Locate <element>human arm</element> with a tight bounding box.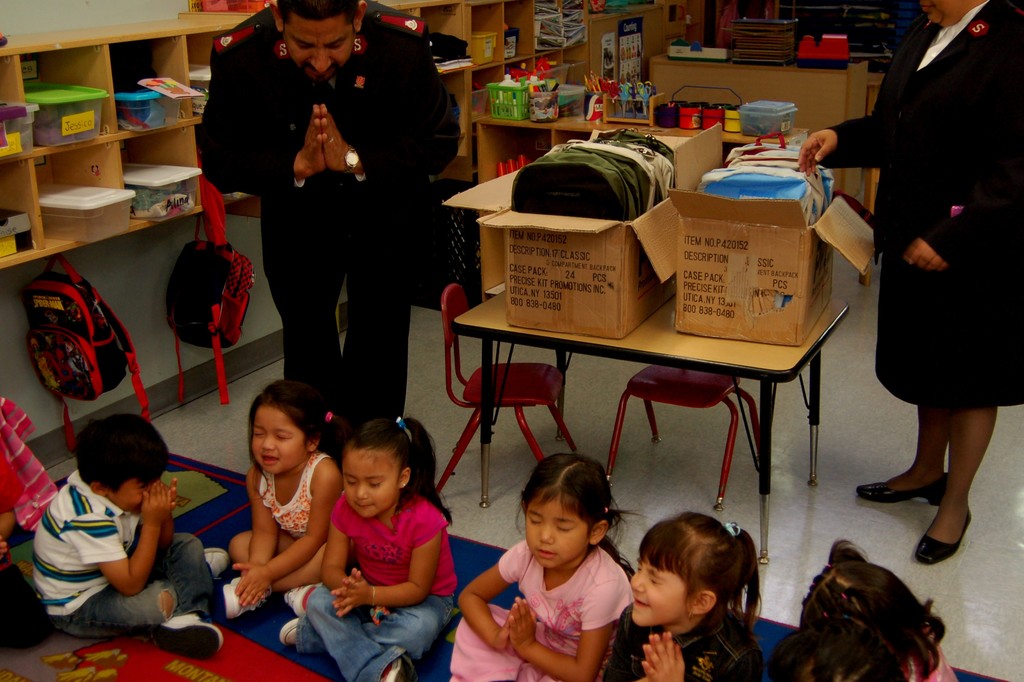
x1=195, y1=469, x2=270, y2=607.
